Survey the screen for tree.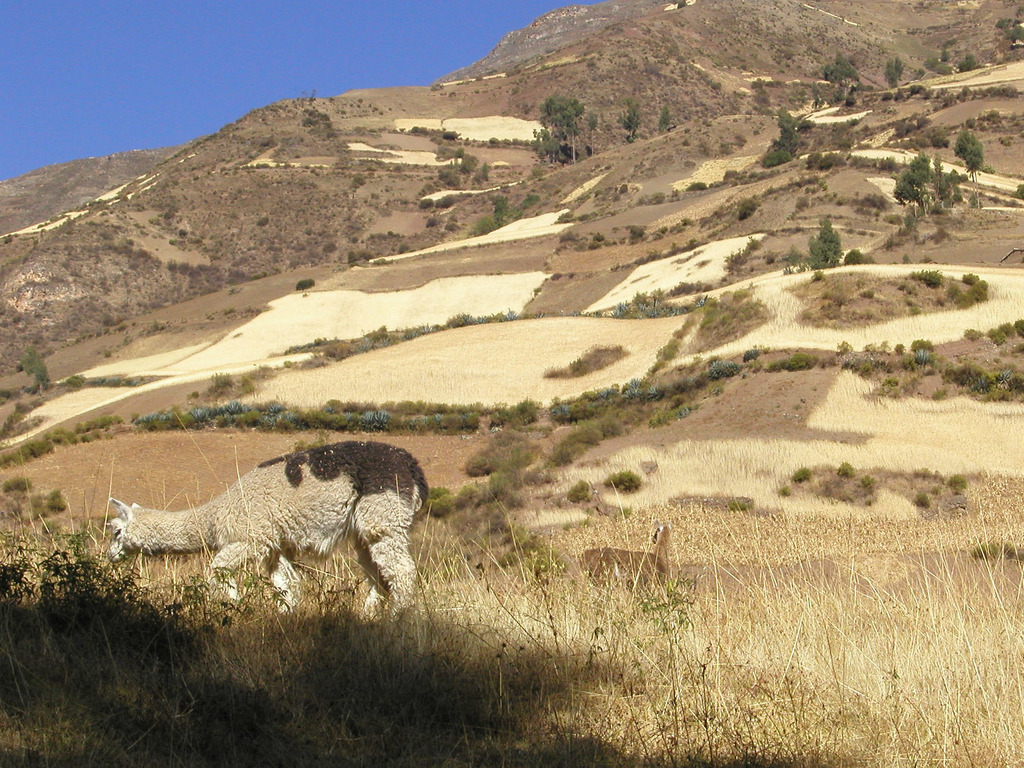
Survey found: 822/49/857/101.
